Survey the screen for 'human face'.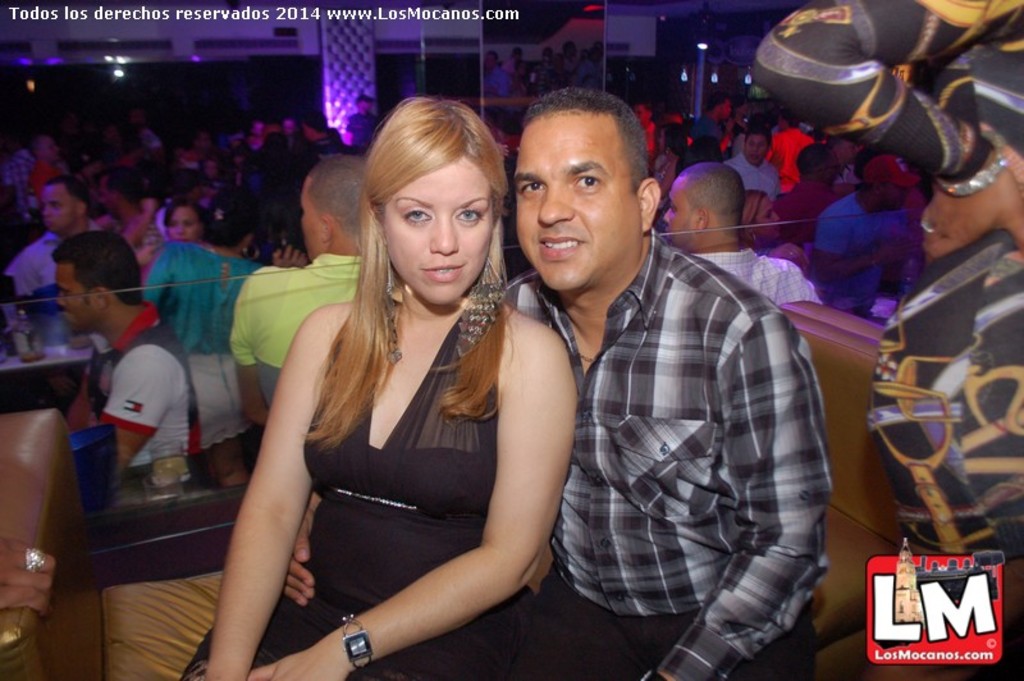
Survey found: l=664, t=175, r=695, b=243.
